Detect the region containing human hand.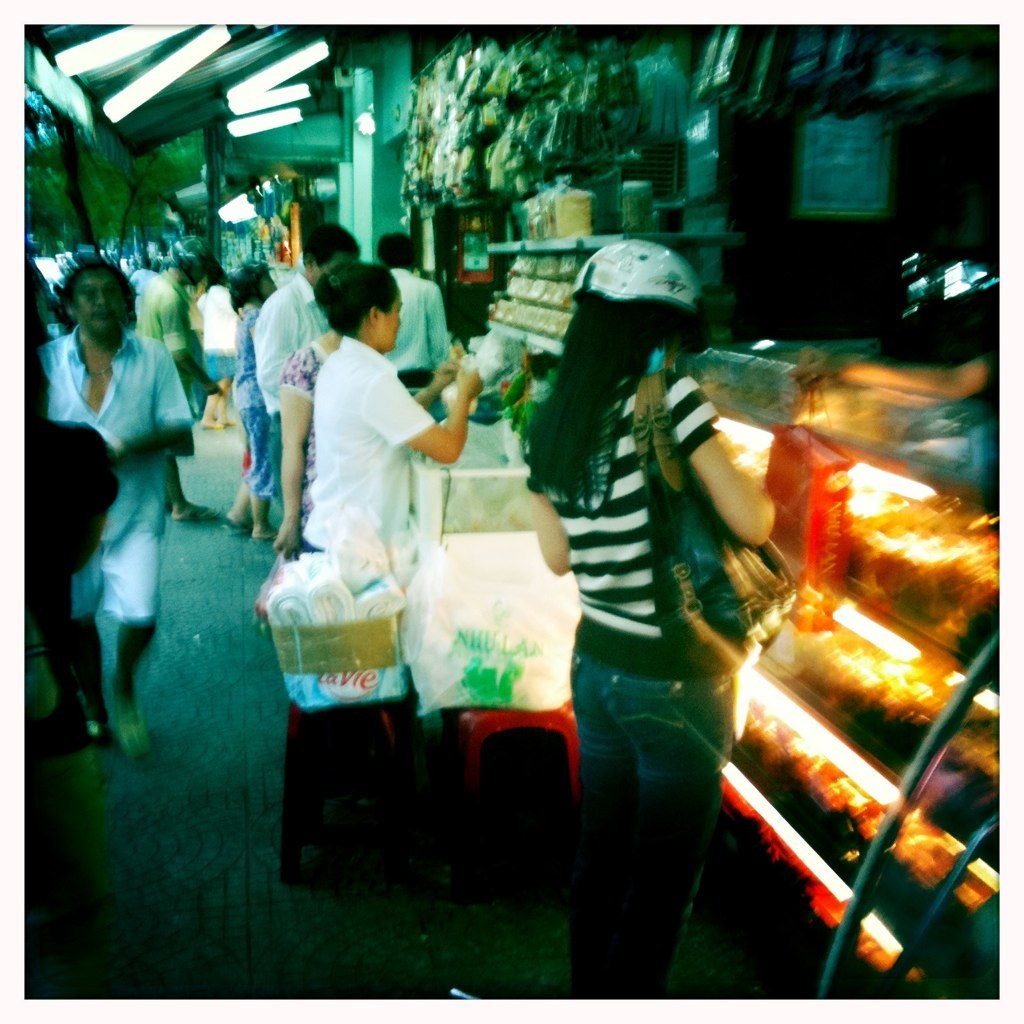
BBox(432, 365, 461, 388).
